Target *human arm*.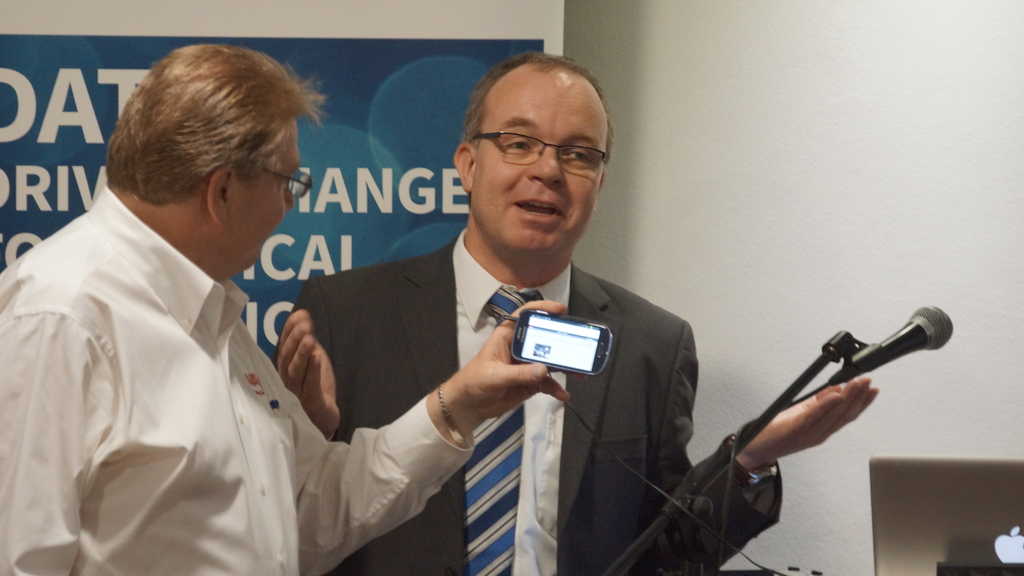
Target region: BBox(276, 312, 565, 575).
